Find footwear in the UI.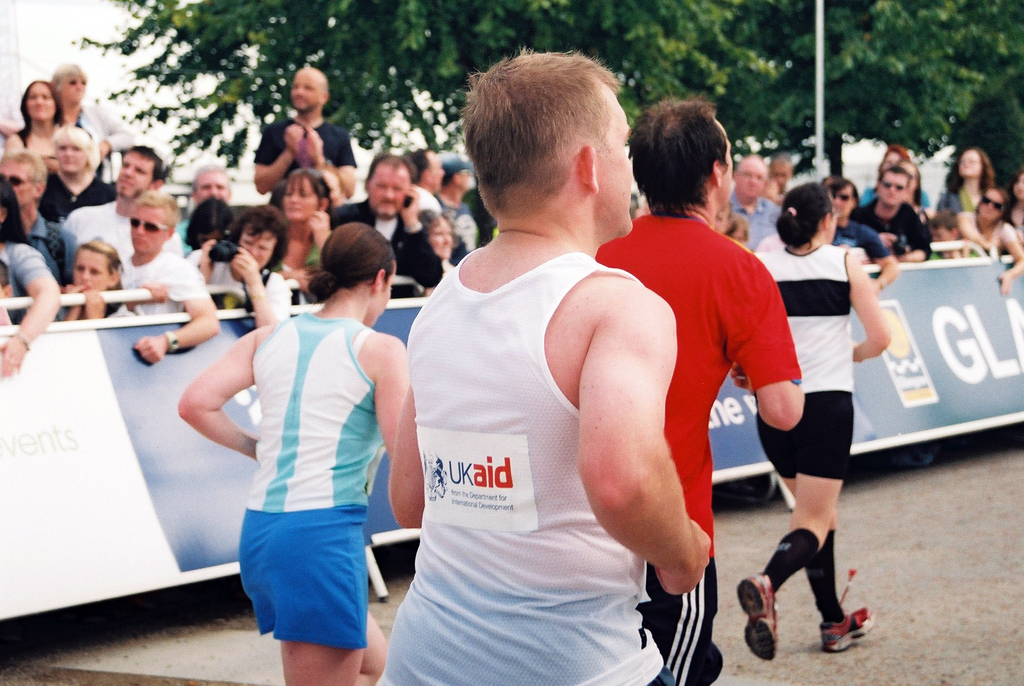
UI element at bbox=[818, 566, 872, 649].
